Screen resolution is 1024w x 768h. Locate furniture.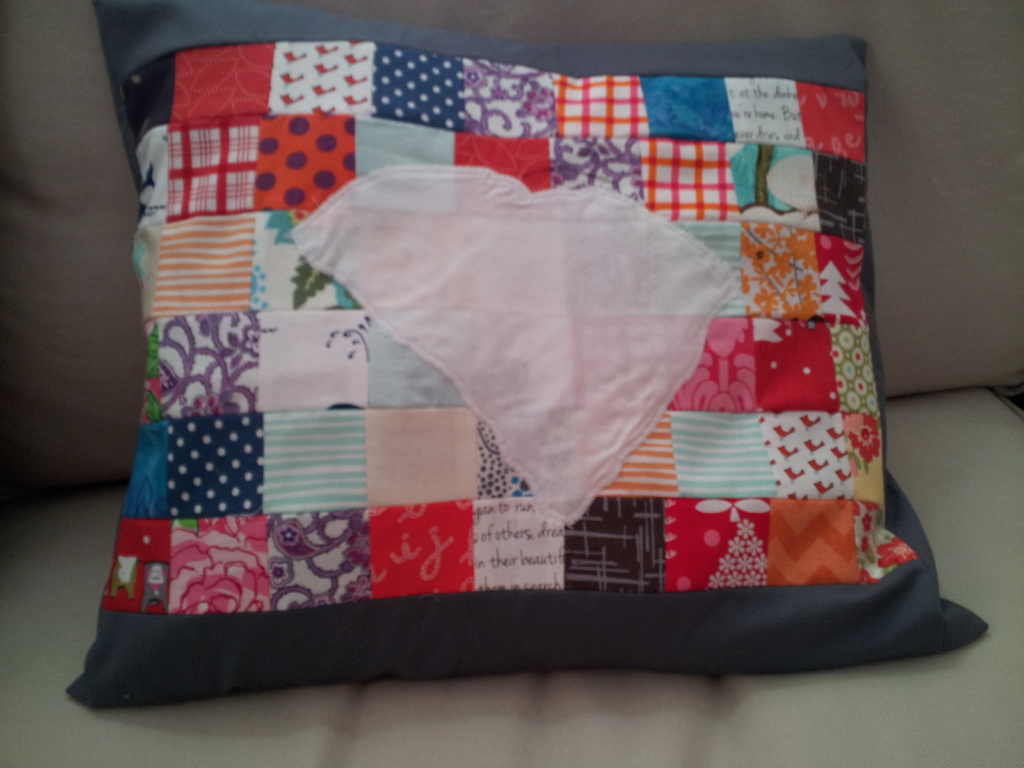
l=0, t=0, r=1023, b=767.
